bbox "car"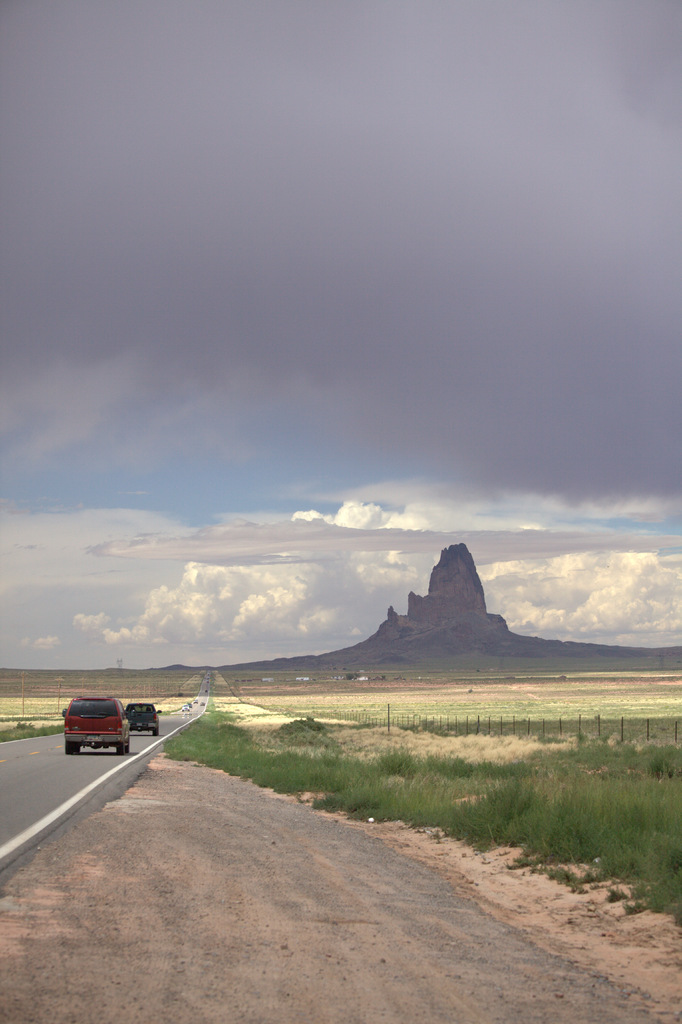
crop(132, 699, 160, 732)
